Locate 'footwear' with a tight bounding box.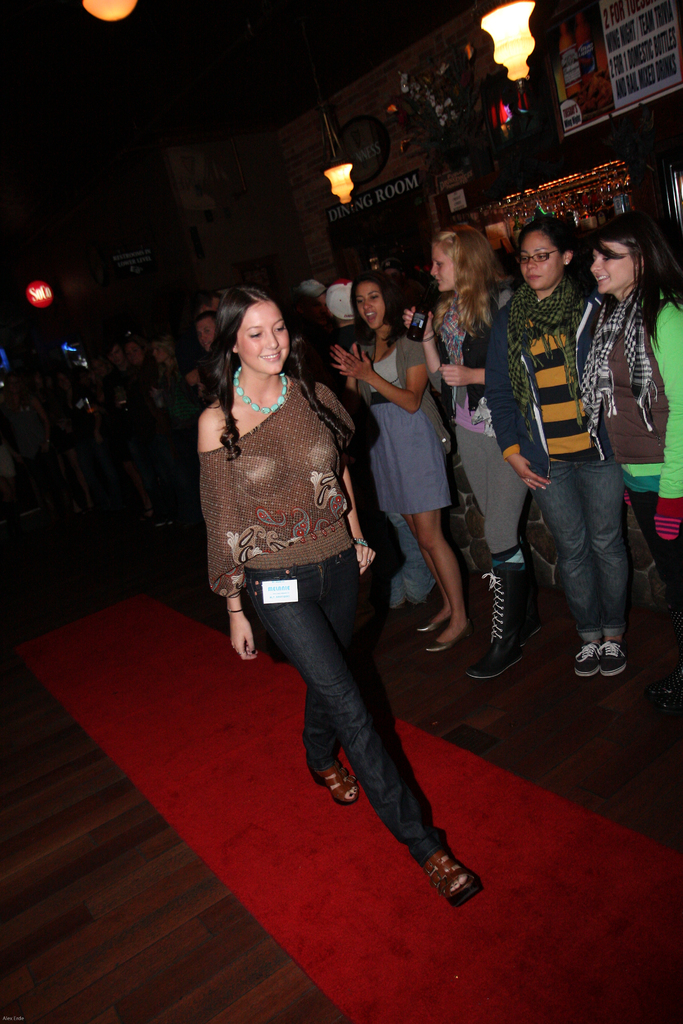
<region>572, 639, 604, 676</region>.
